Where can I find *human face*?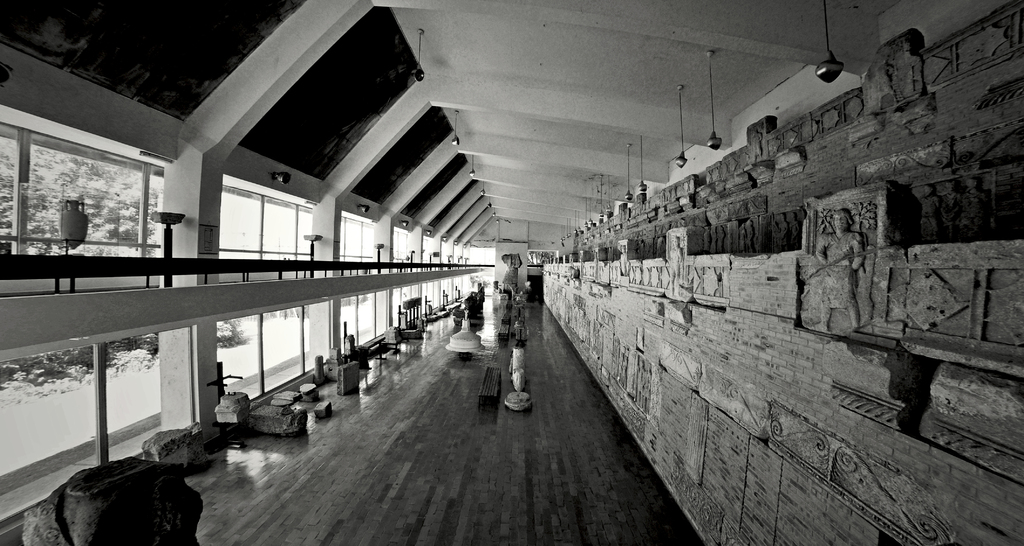
You can find it at Rect(837, 217, 847, 227).
